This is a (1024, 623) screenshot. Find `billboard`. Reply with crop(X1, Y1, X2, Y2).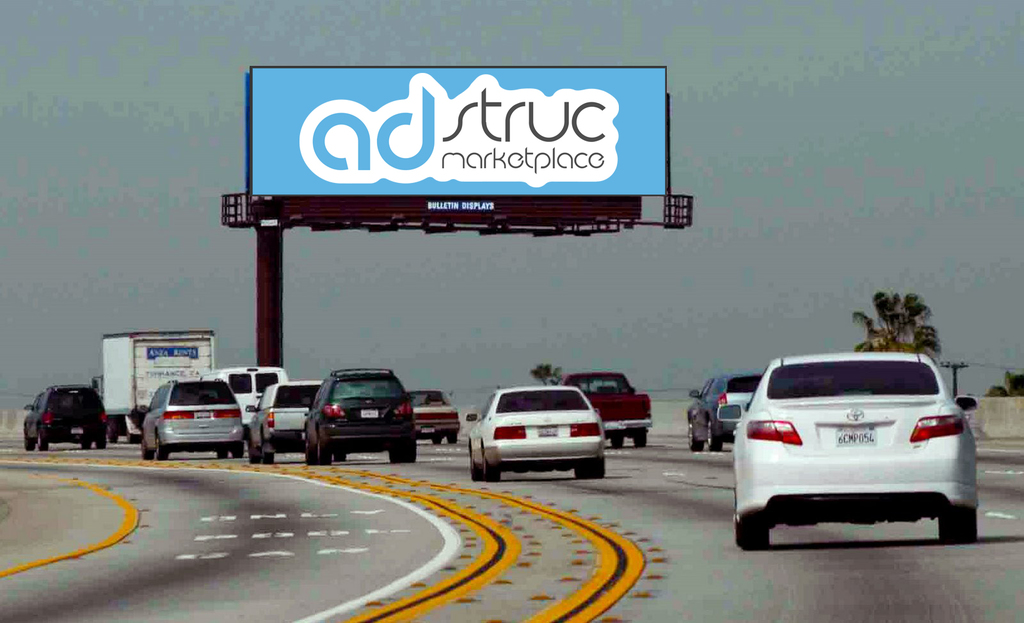
crop(257, 57, 694, 265).
